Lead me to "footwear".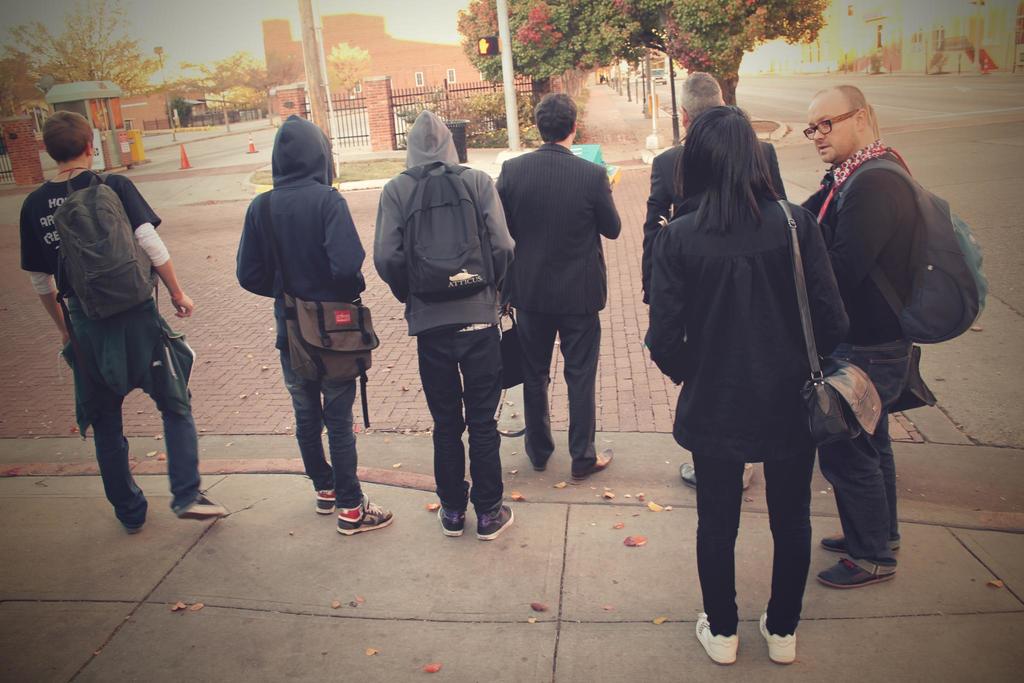
Lead to crop(435, 506, 460, 534).
